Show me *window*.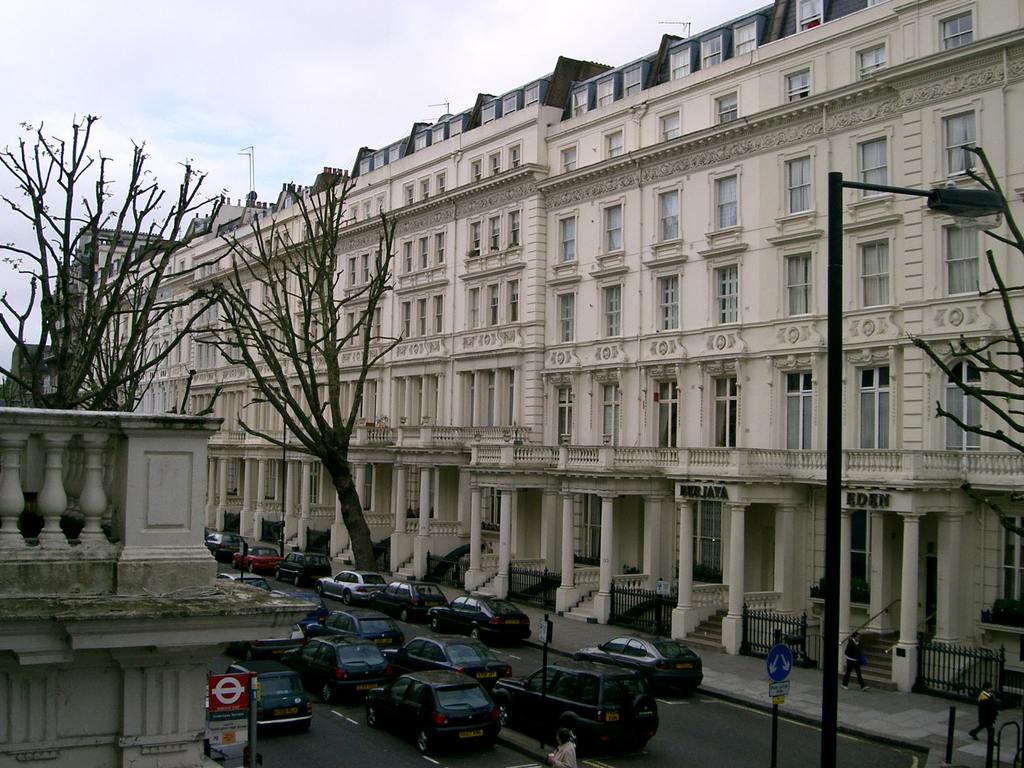
*window* is here: <box>605,287,622,342</box>.
